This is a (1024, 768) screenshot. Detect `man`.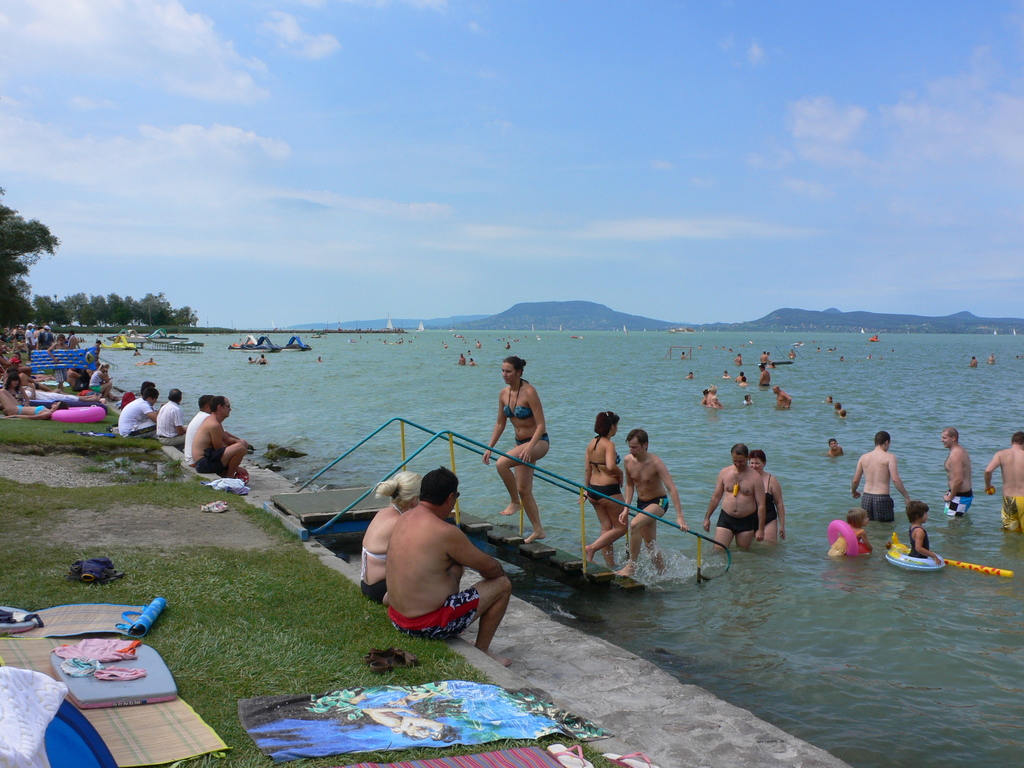
{"left": 189, "top": 393, "right": 250, "bottom": 484}.
